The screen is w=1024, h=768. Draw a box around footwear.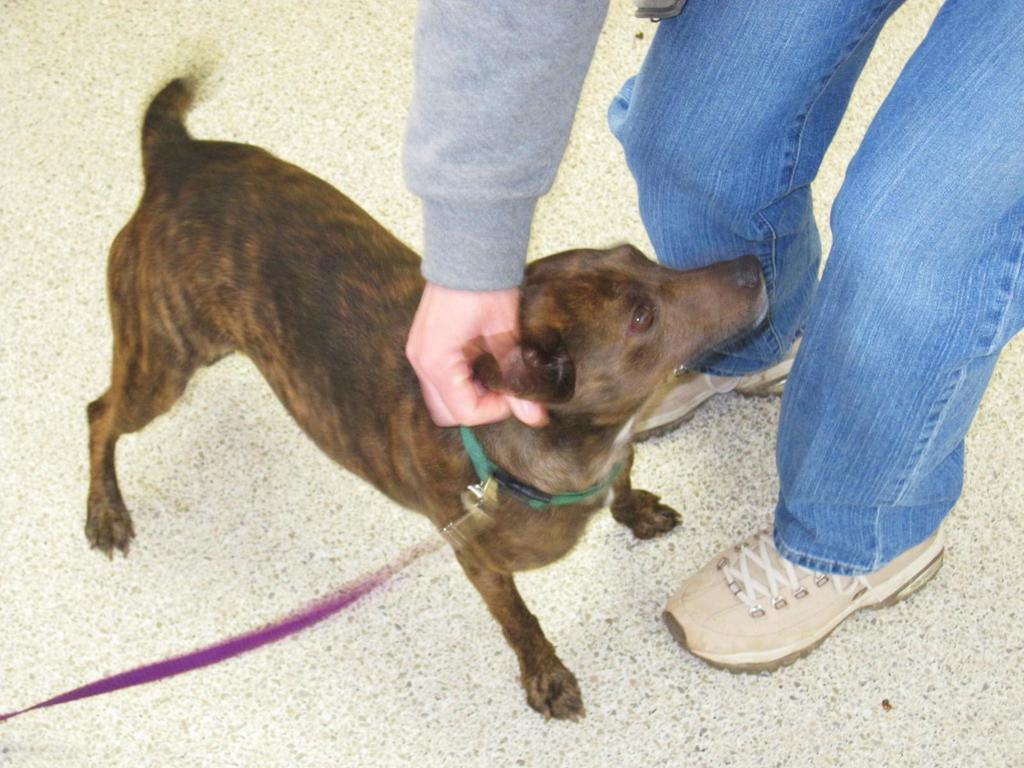
(648,533,918,669).
